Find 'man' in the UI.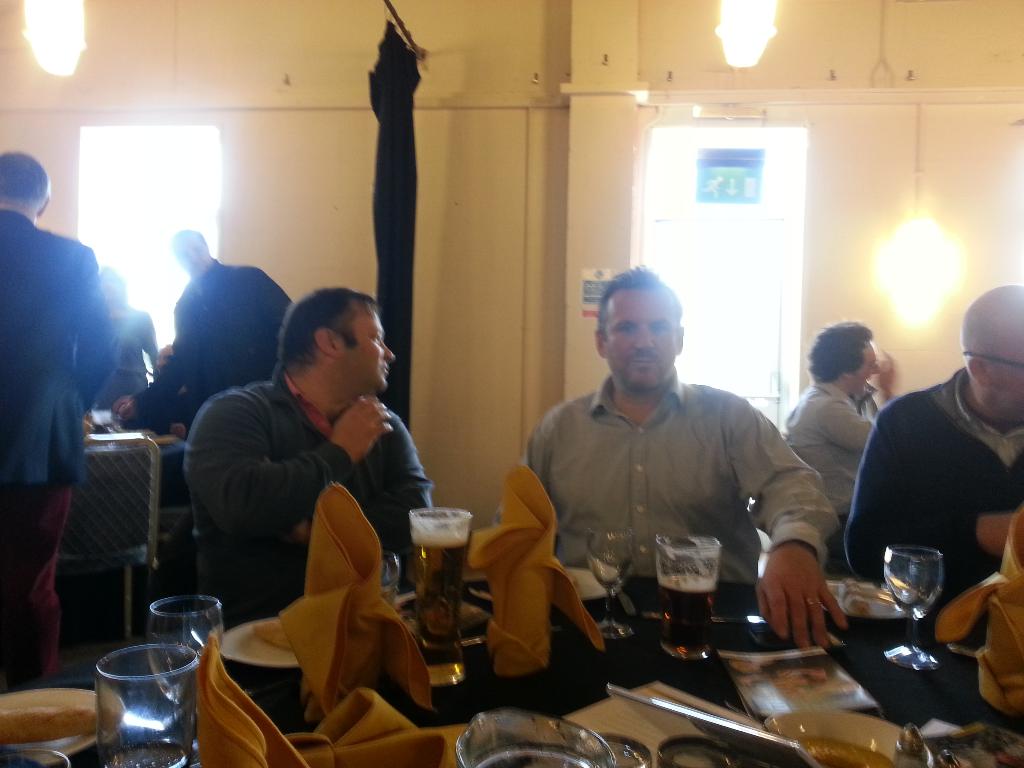
UI element at <box>779,317,902,540</box>.
